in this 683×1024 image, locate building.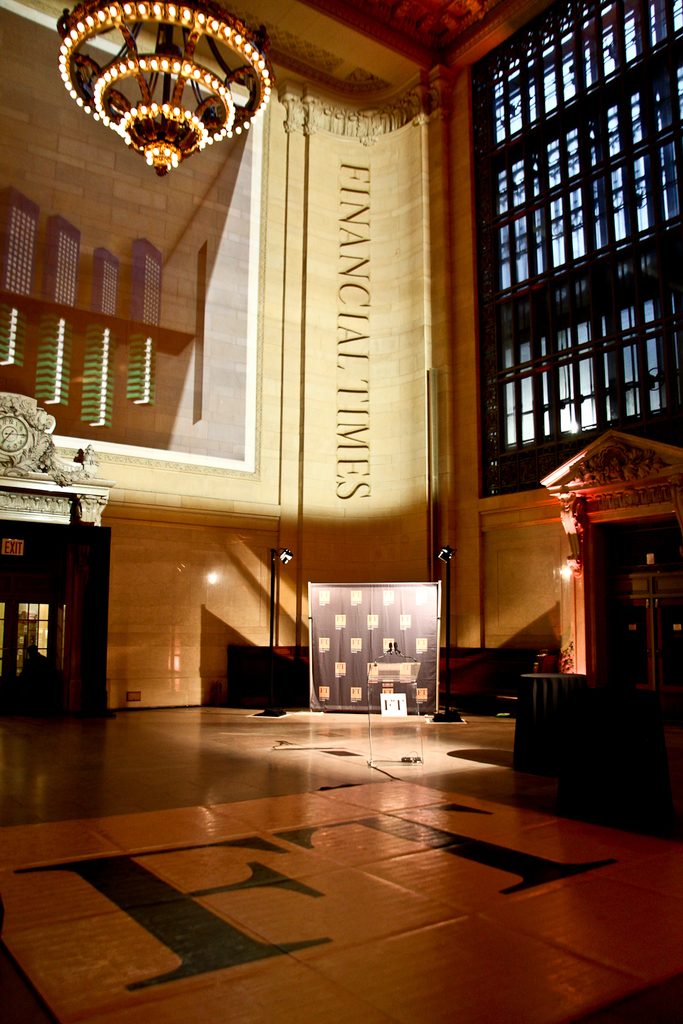
Bounding box: box(0, 0, 682, 1023).
